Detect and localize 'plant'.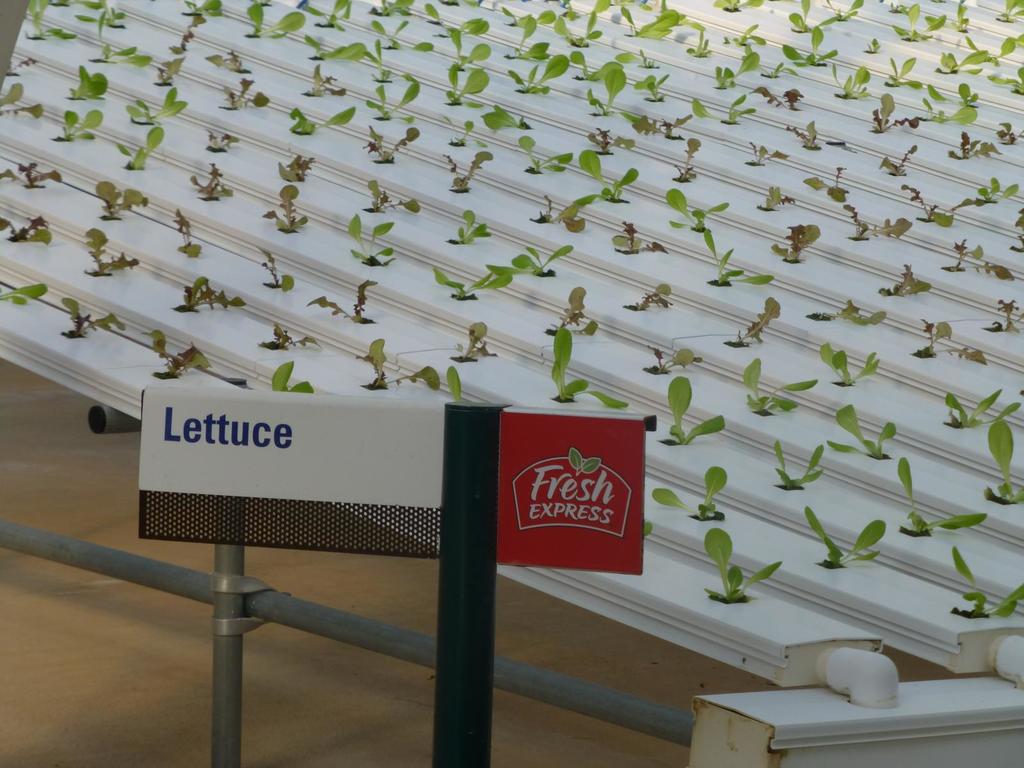
Localized at bbox=(632, 111, 693, 135).
